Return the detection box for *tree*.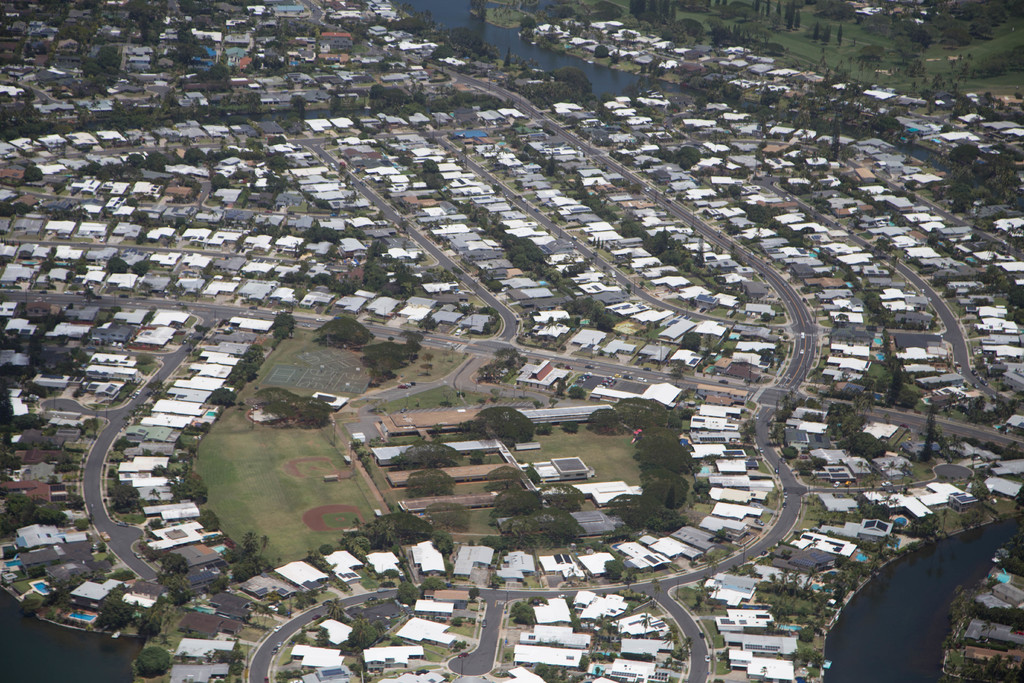
pyautogui.locateOnScreen(847, 432, 889, 461).
